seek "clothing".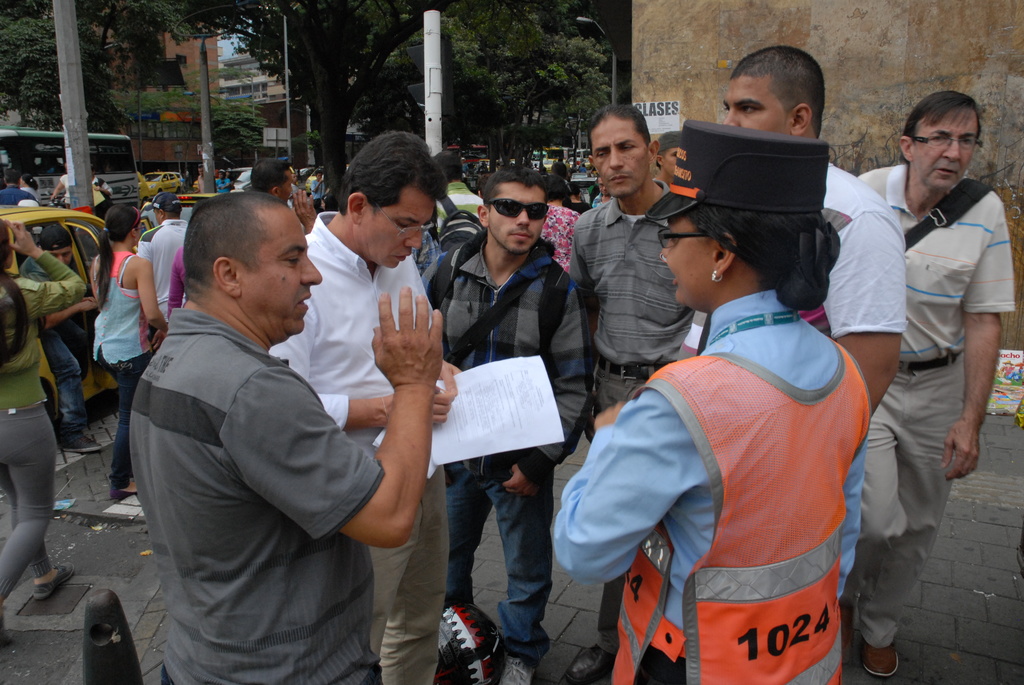
bbox=[96, 177, 113, 214].
